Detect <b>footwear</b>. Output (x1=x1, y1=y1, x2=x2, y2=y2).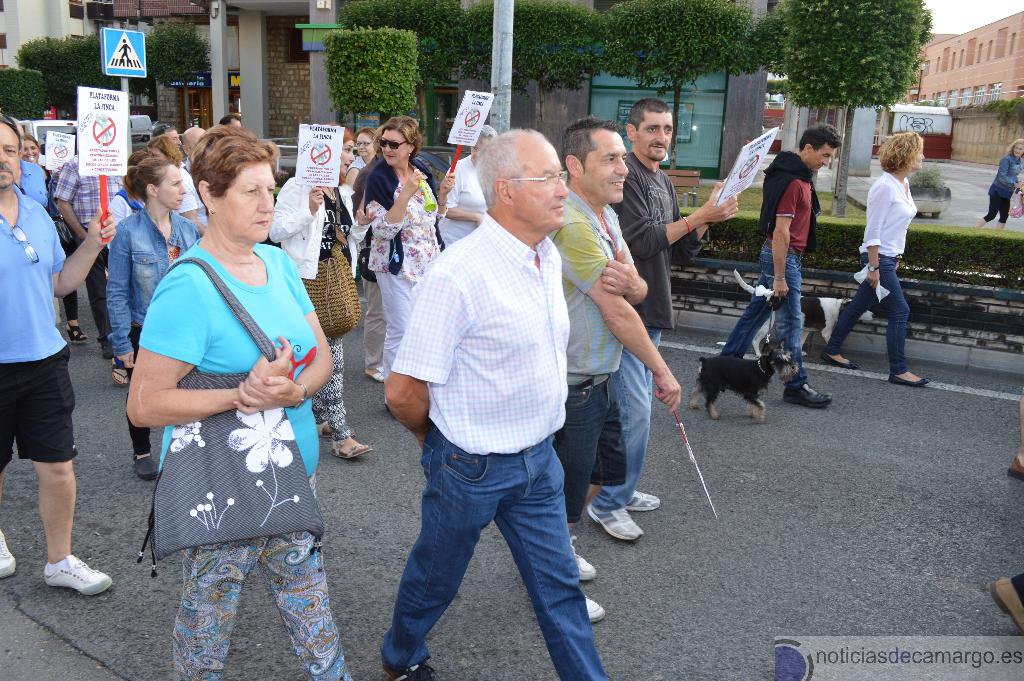
(x1=364, y1=363, x2=386, y2=390).
